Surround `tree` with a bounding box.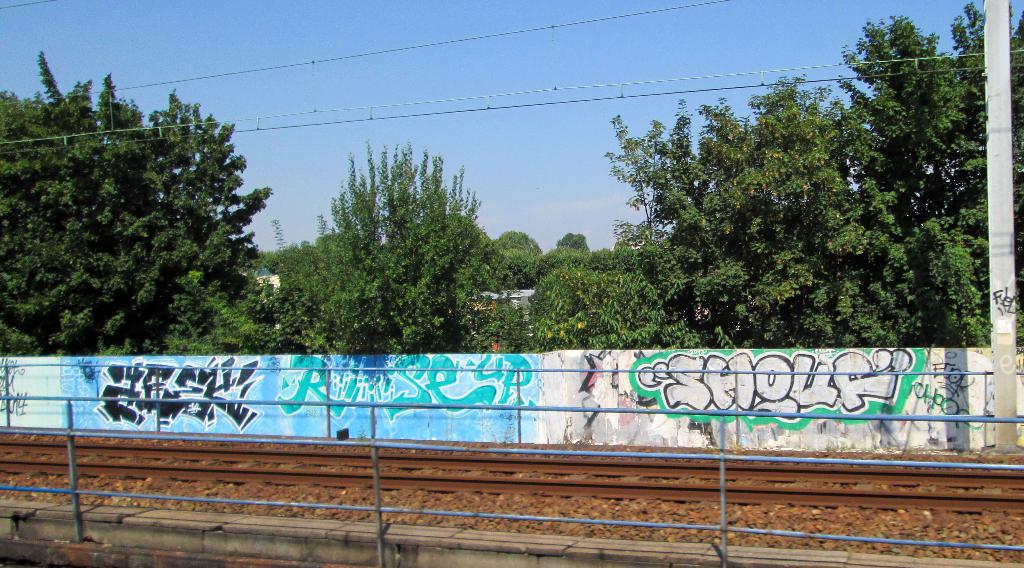
BBox(507, 0, 1023, 357).
